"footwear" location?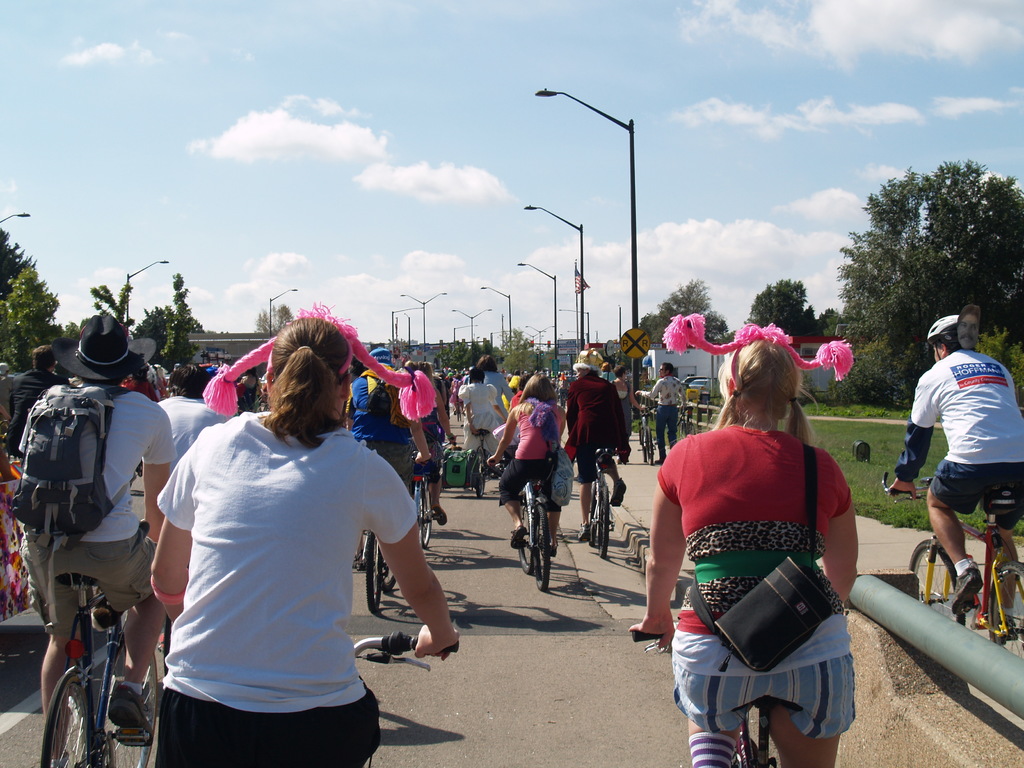
locate(110, 689, 152, 748)
